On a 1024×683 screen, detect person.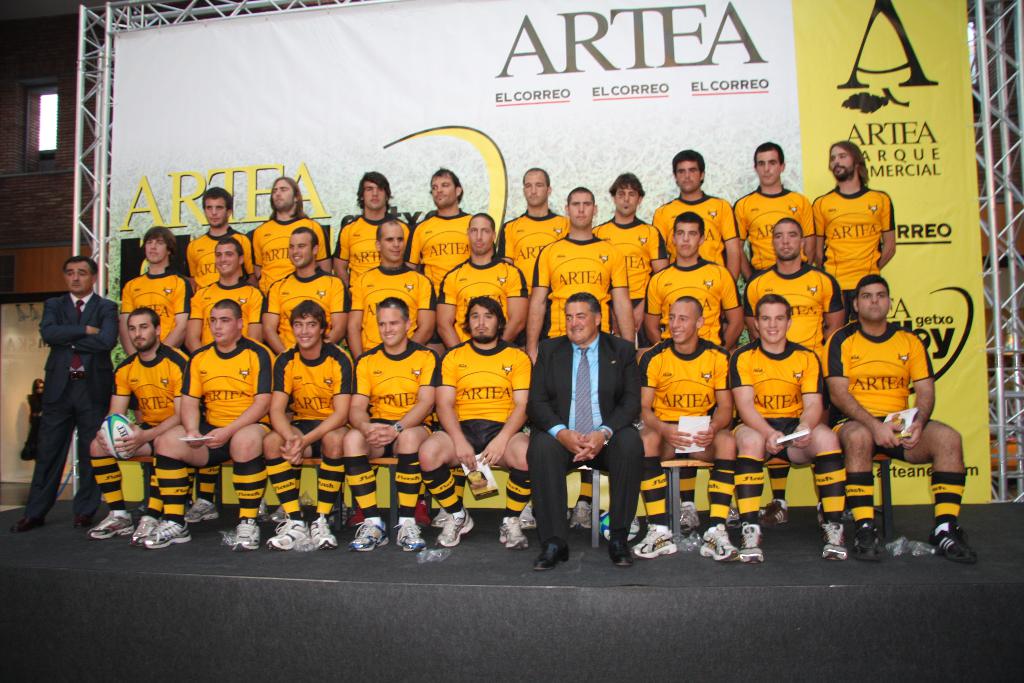
[x1=812, y1=128, x2=897, y2=295].
